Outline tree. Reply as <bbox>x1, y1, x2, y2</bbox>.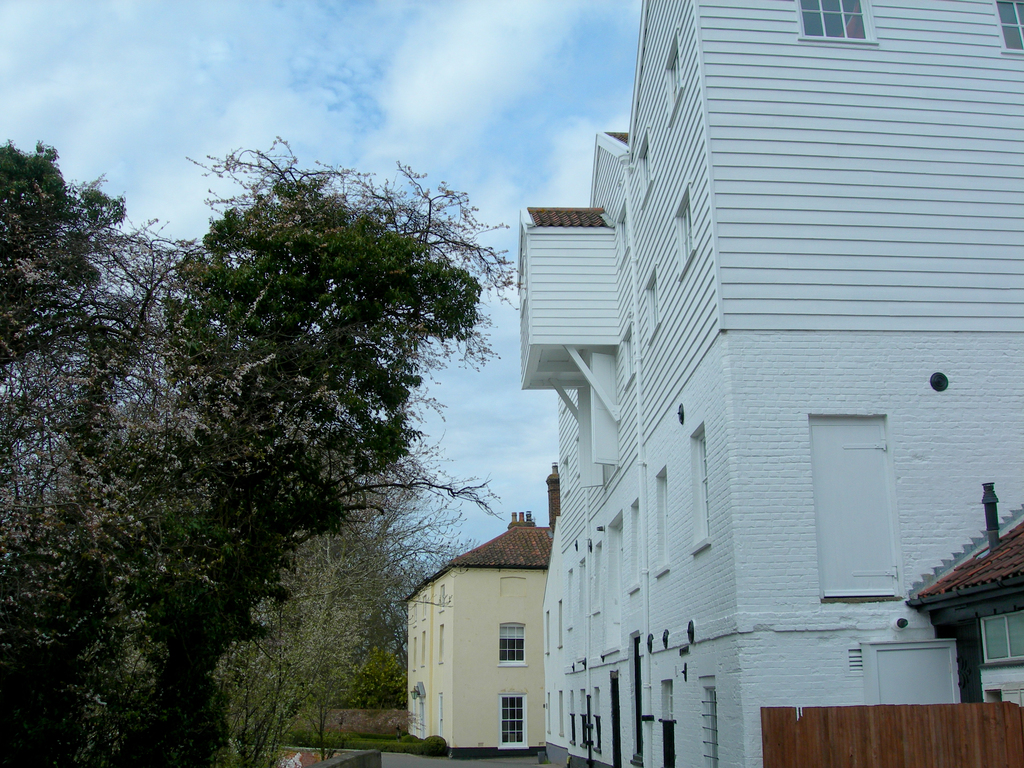
<bbox>0, 222, 266, 538</bbox>.
